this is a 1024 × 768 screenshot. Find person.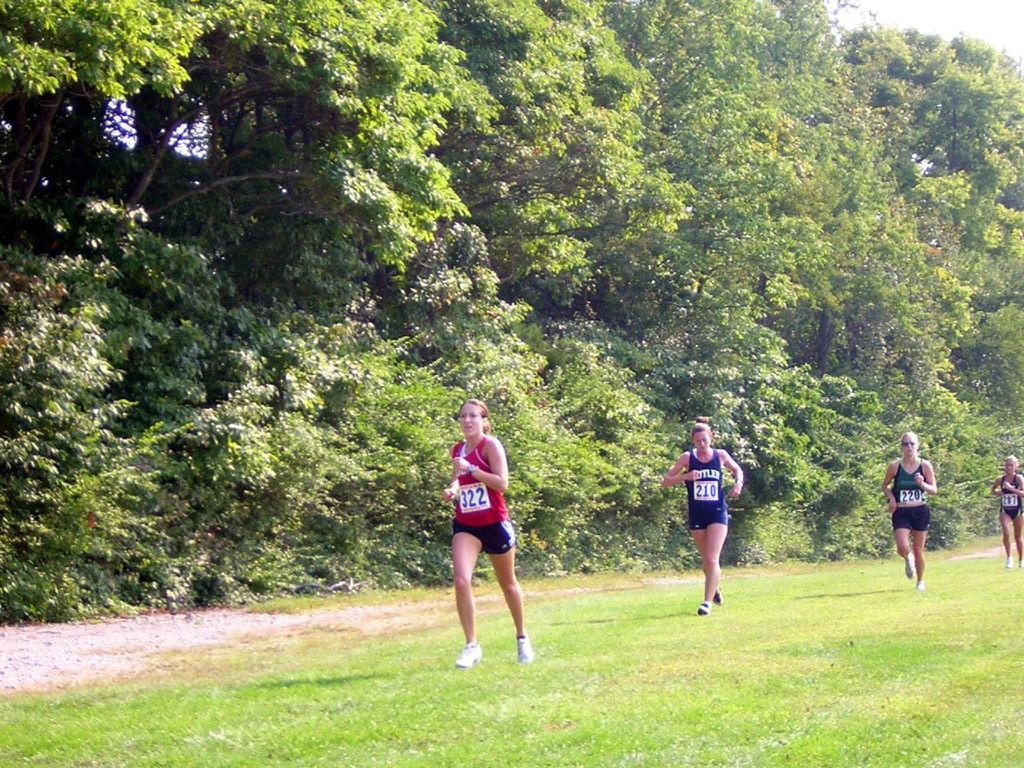
Bounding box: box=[990, 454, 1023, 566].
